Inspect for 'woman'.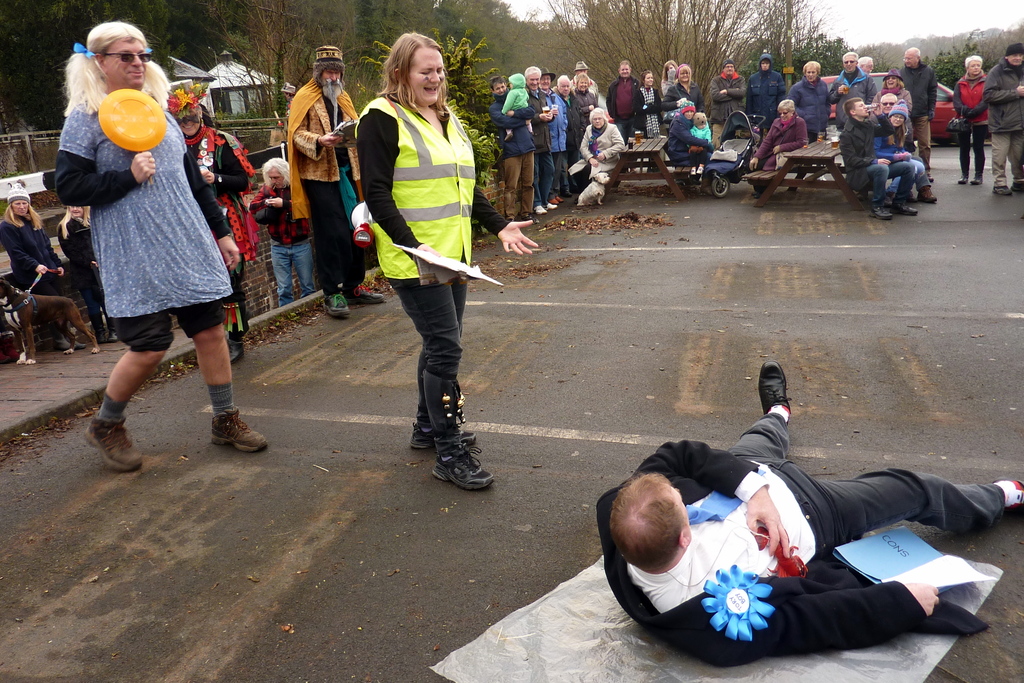
Inspection: bbox(871, 109, 939, 202).
